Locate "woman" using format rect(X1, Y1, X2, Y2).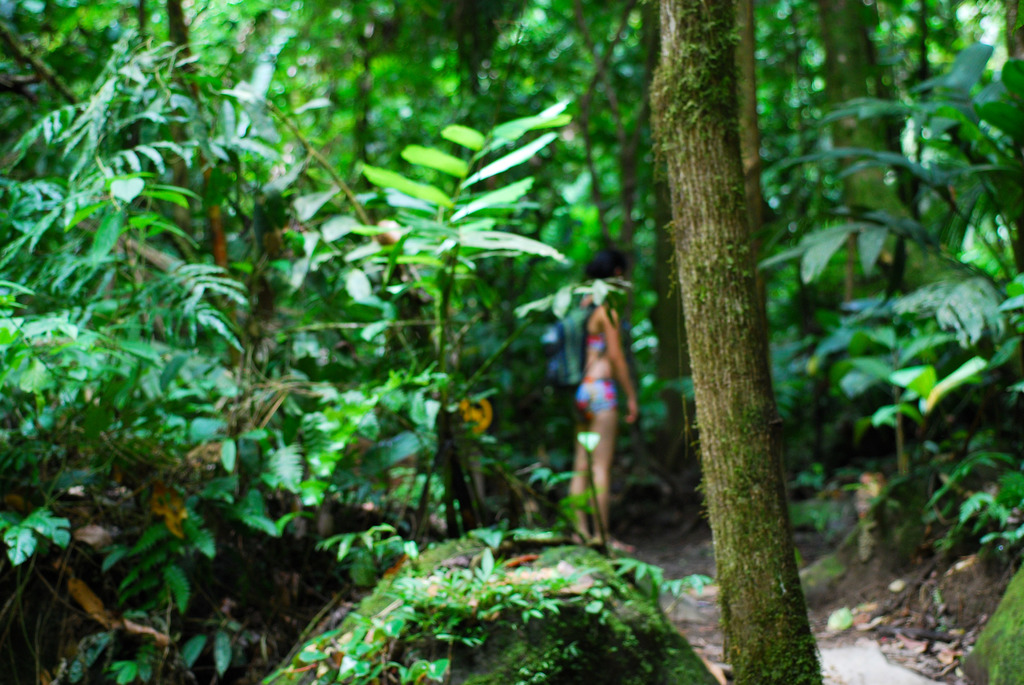
rect(553, 281, 646, 540).
